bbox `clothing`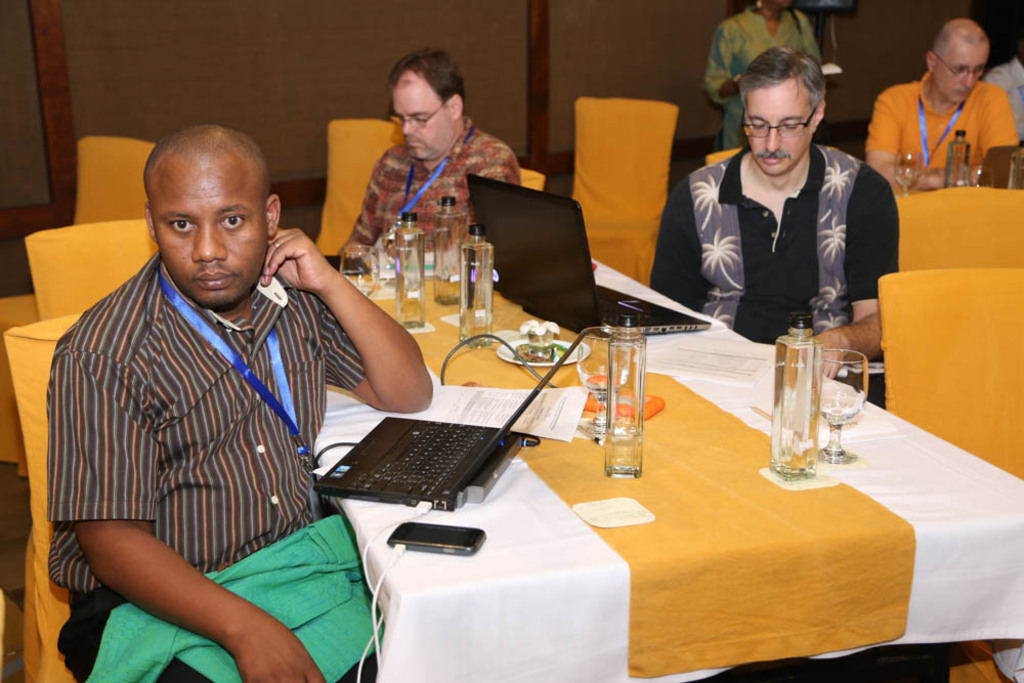
[336,108,521,259]
